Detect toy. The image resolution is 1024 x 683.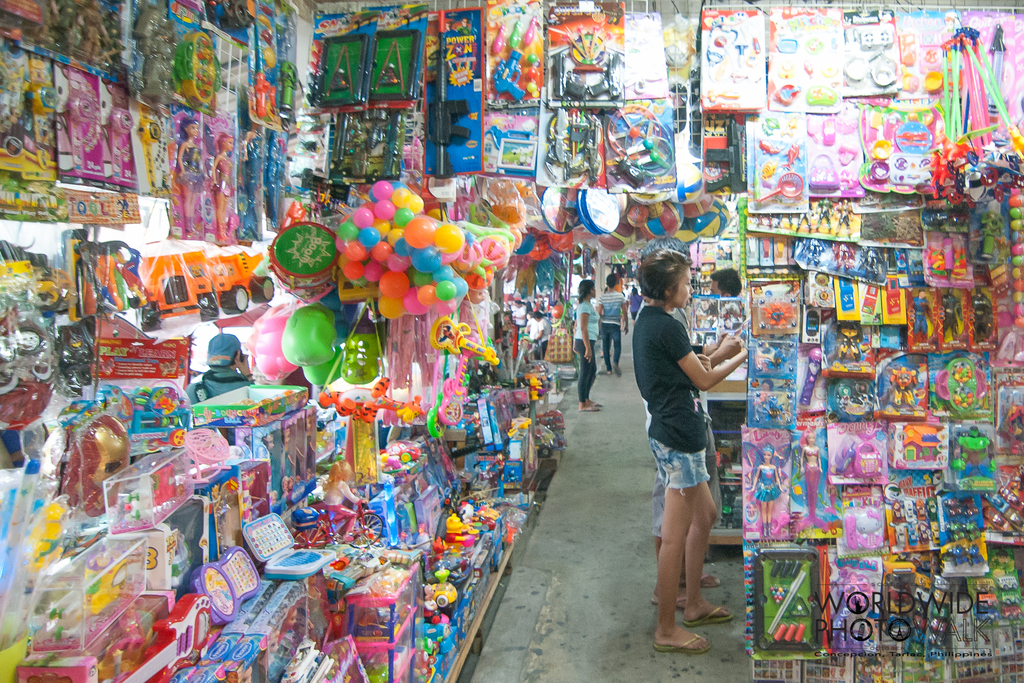
region(711, 400, 741, 531).
